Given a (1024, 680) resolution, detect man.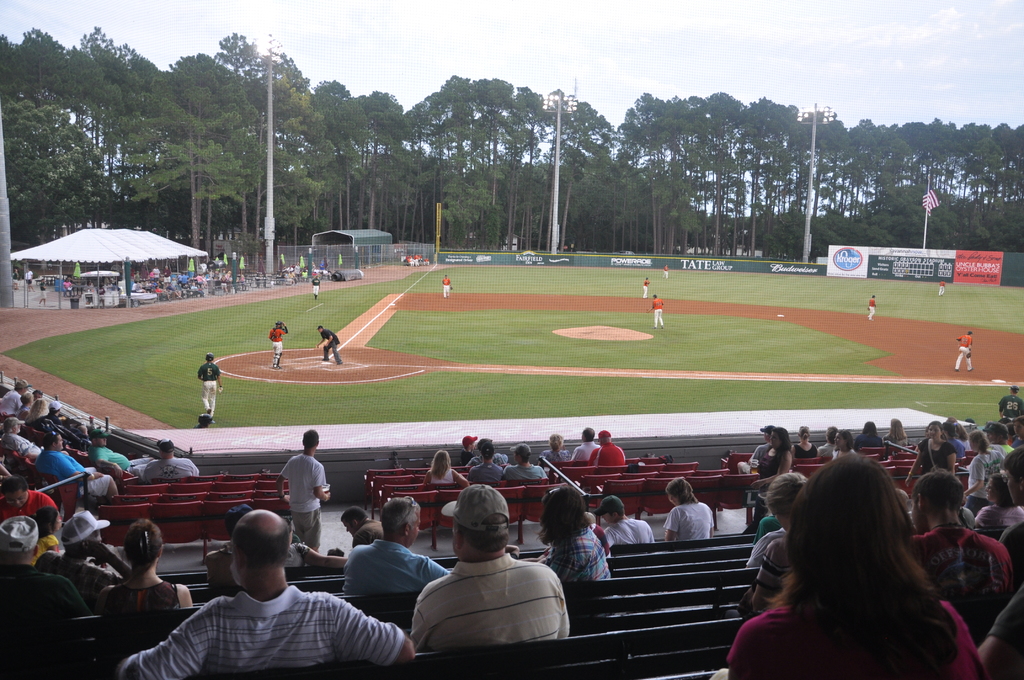
591/426/625/469.
